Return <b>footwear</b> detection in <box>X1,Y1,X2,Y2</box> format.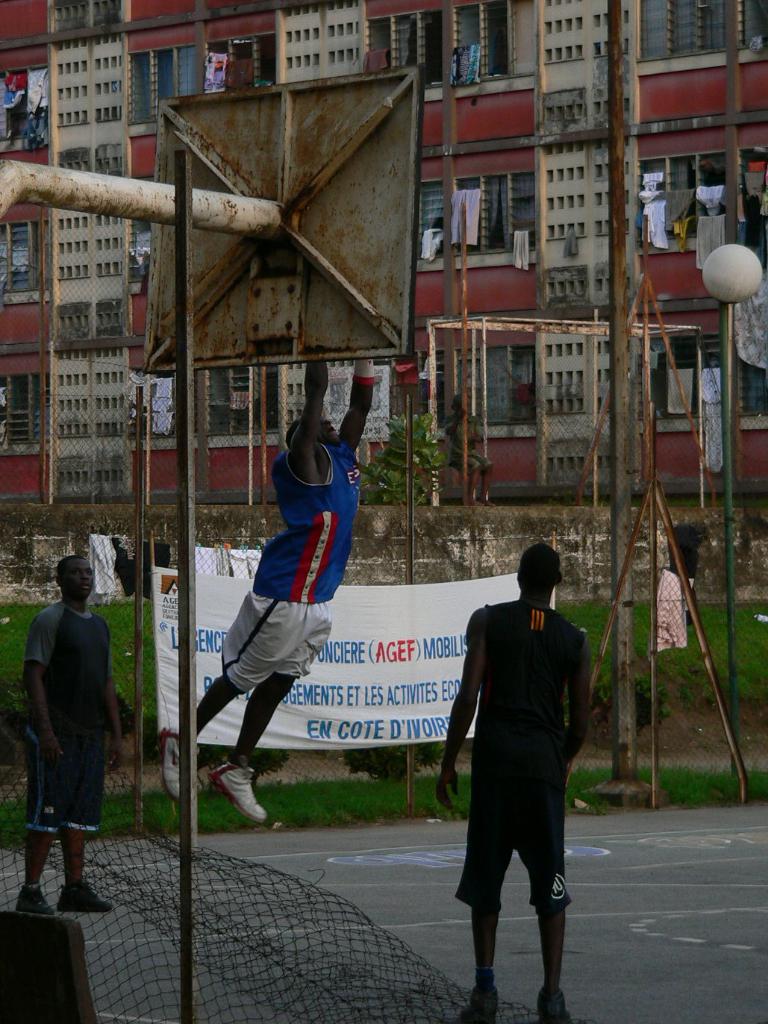
<box>16,881,56,921</box>.
